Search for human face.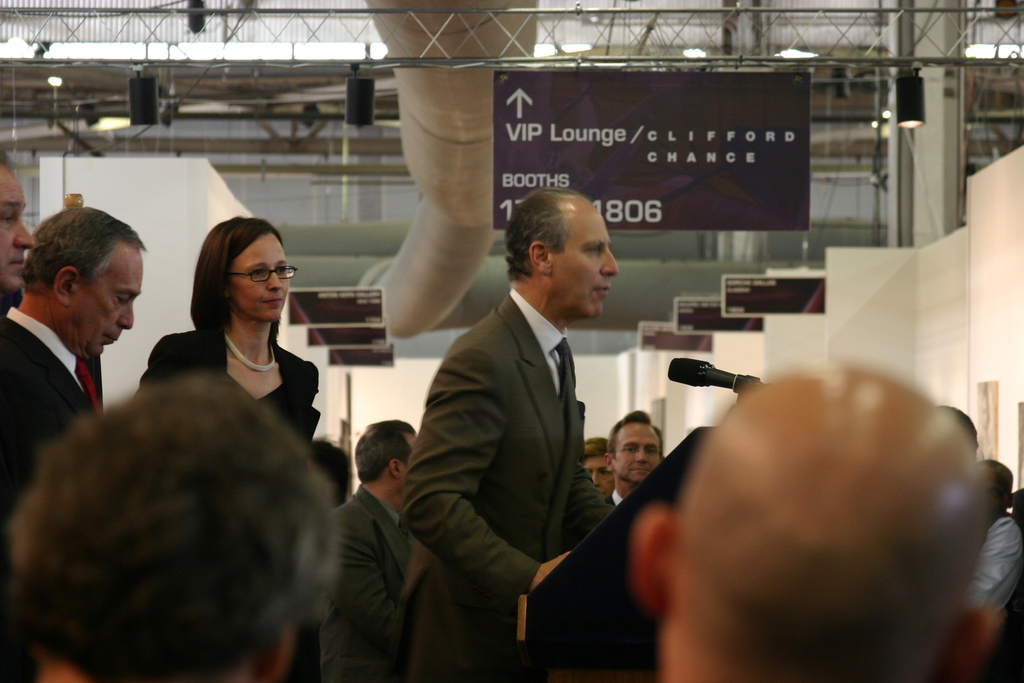
Found at Rect(618, 418, 659, 479).
